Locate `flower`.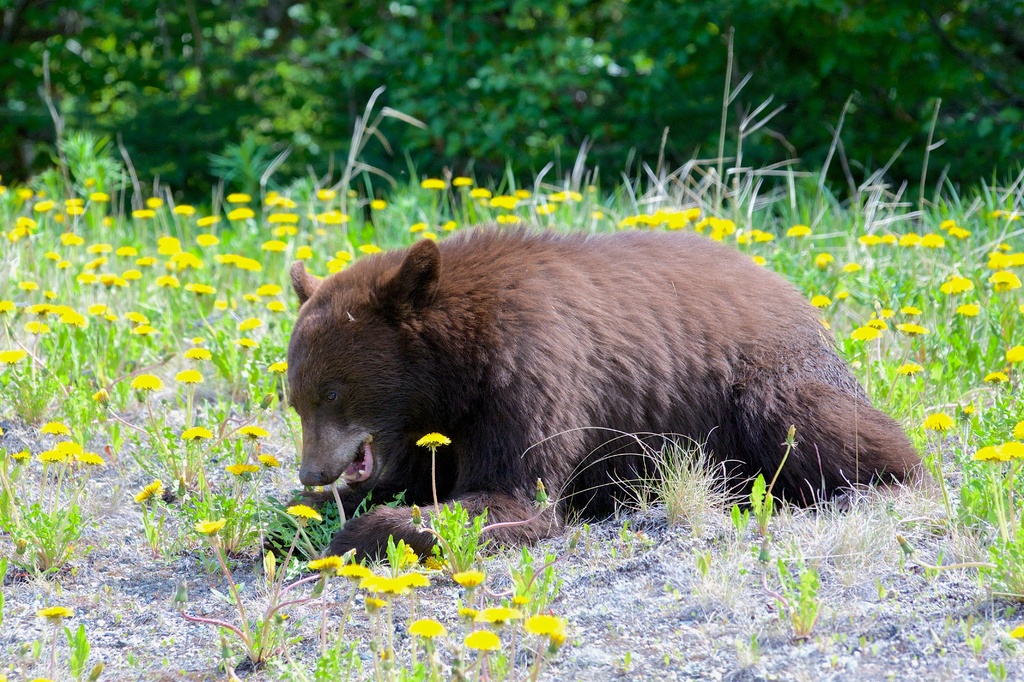
Bounding box: box=[61, 233, 84, 246].
